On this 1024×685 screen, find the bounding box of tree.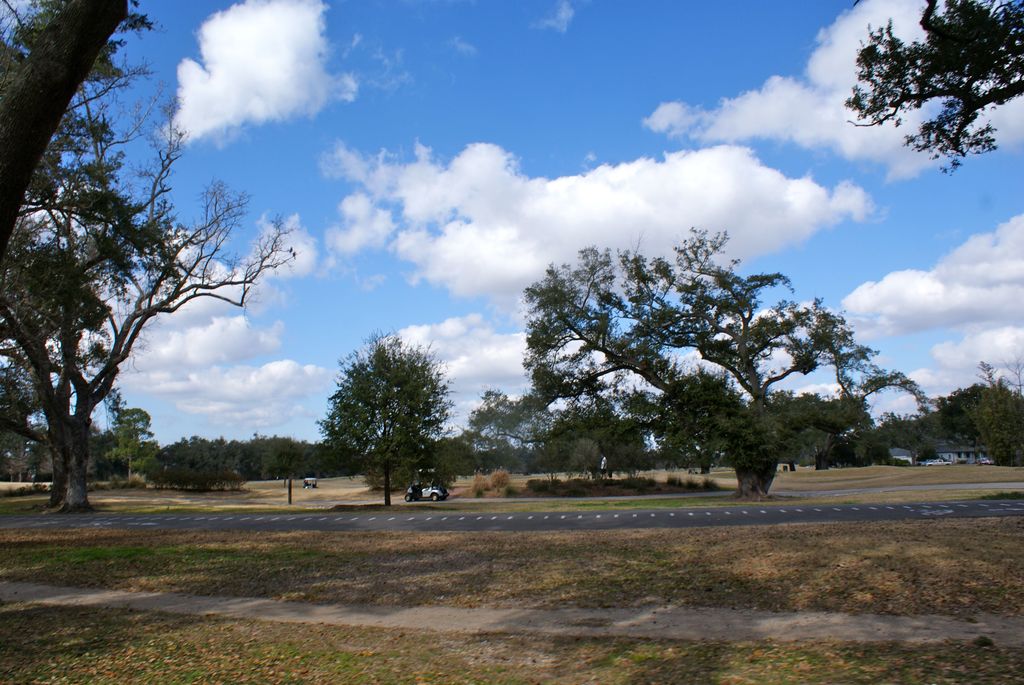
Bounding box: 838, 0, 1023, 175.
